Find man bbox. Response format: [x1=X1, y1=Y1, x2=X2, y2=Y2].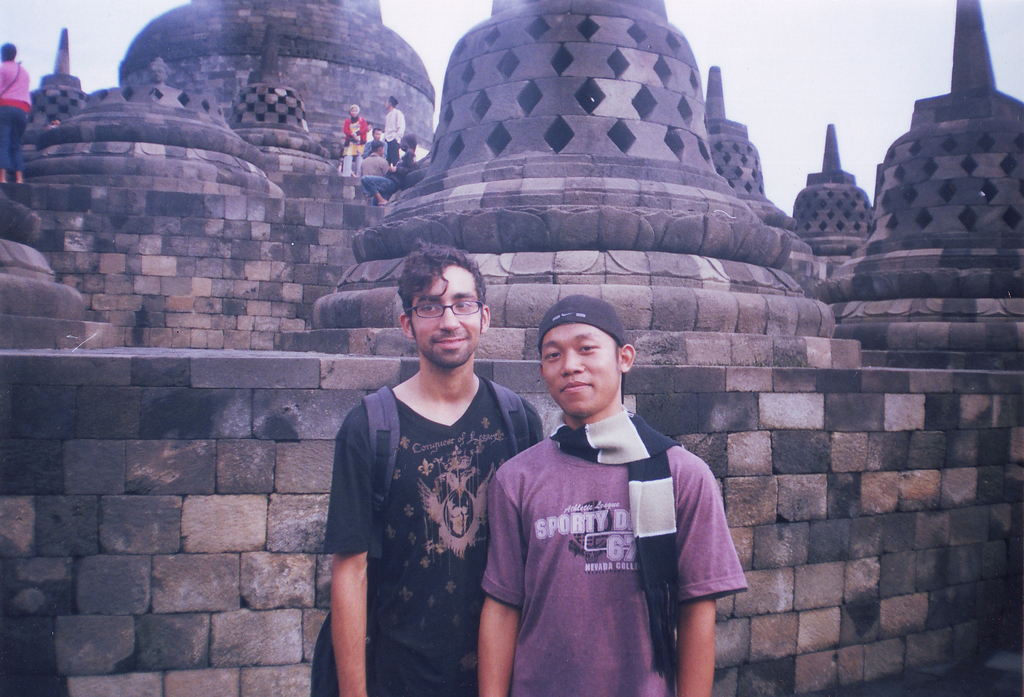
[x1=361, y1=149, x2=412, y2=207].
